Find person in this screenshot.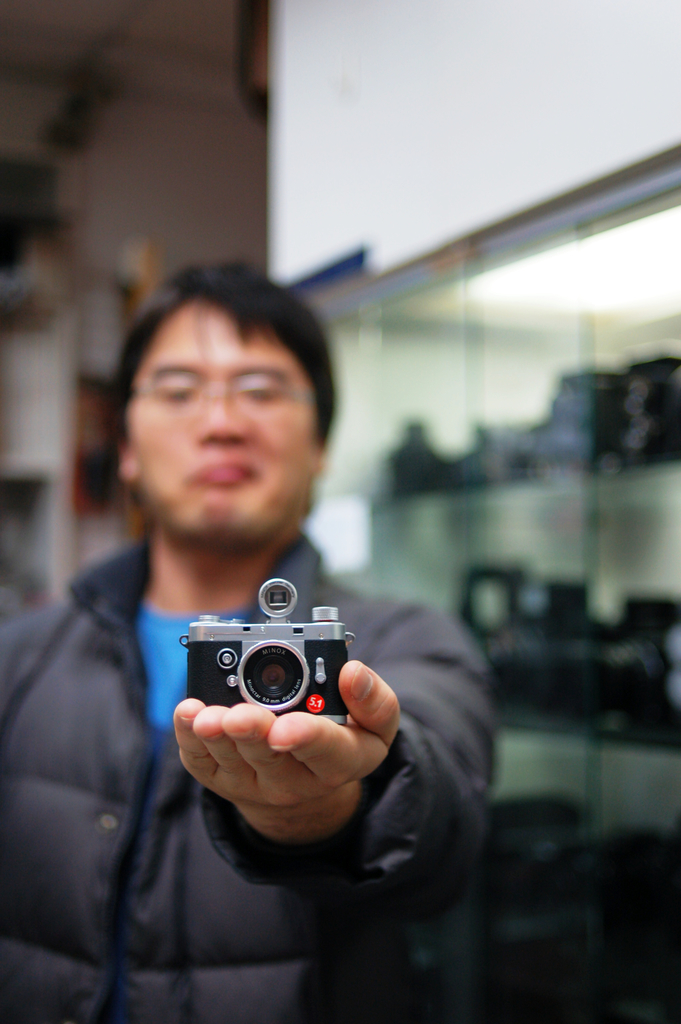
The bounding box for person is bbox(6, 288, 497, 994).
